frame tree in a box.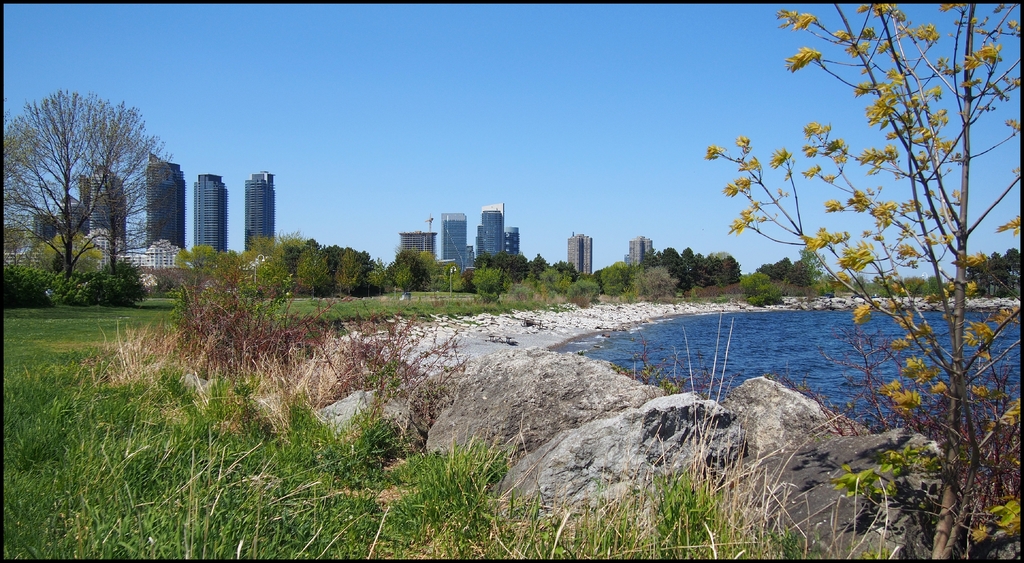
{"left": 703, "top": 3, "right": 1021, "bottom": 560}.
